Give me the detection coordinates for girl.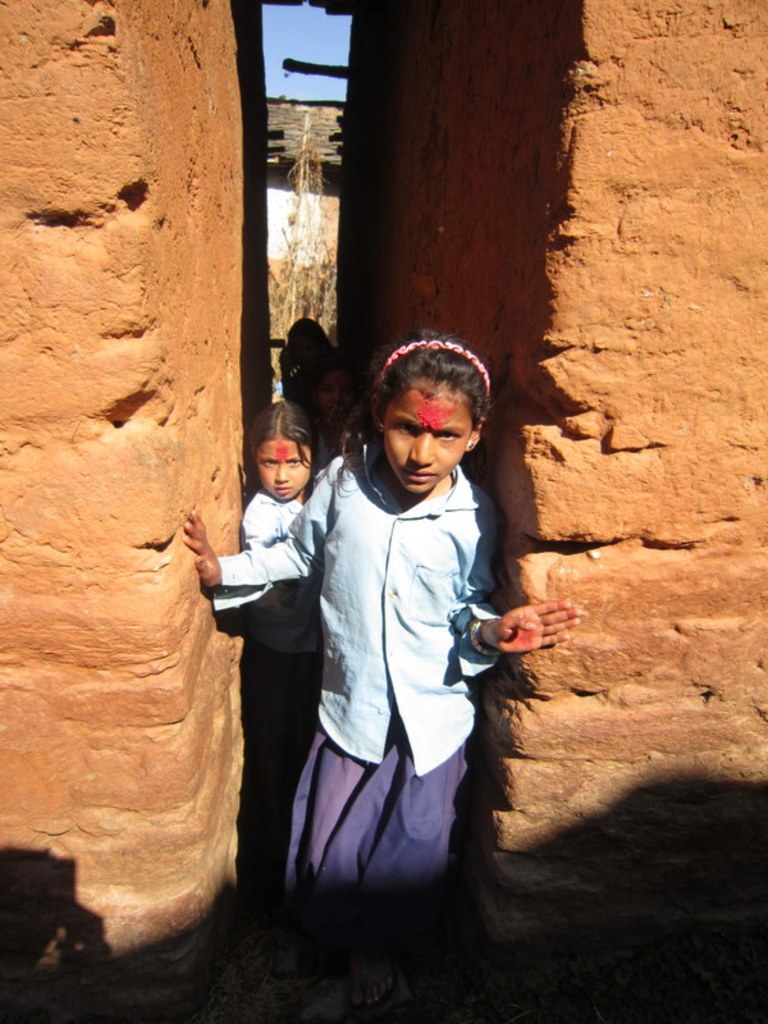
x1=312 y1=348 x2=360 y2=479.
